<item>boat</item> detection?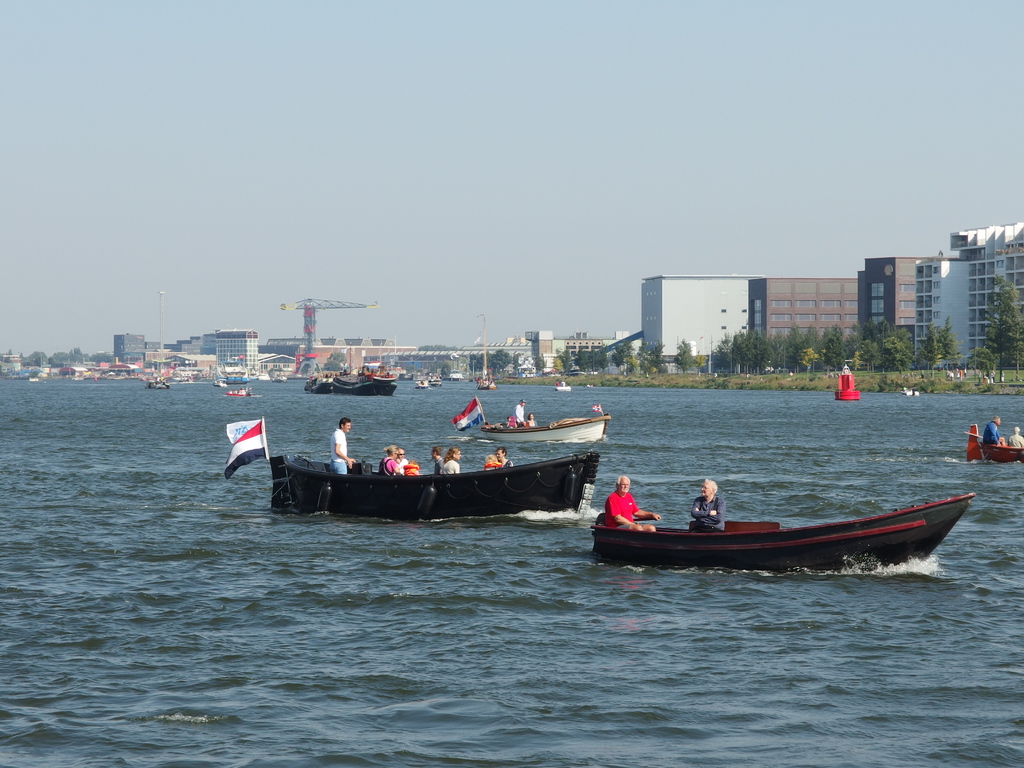
l=221, t=372, r=250, b=385
